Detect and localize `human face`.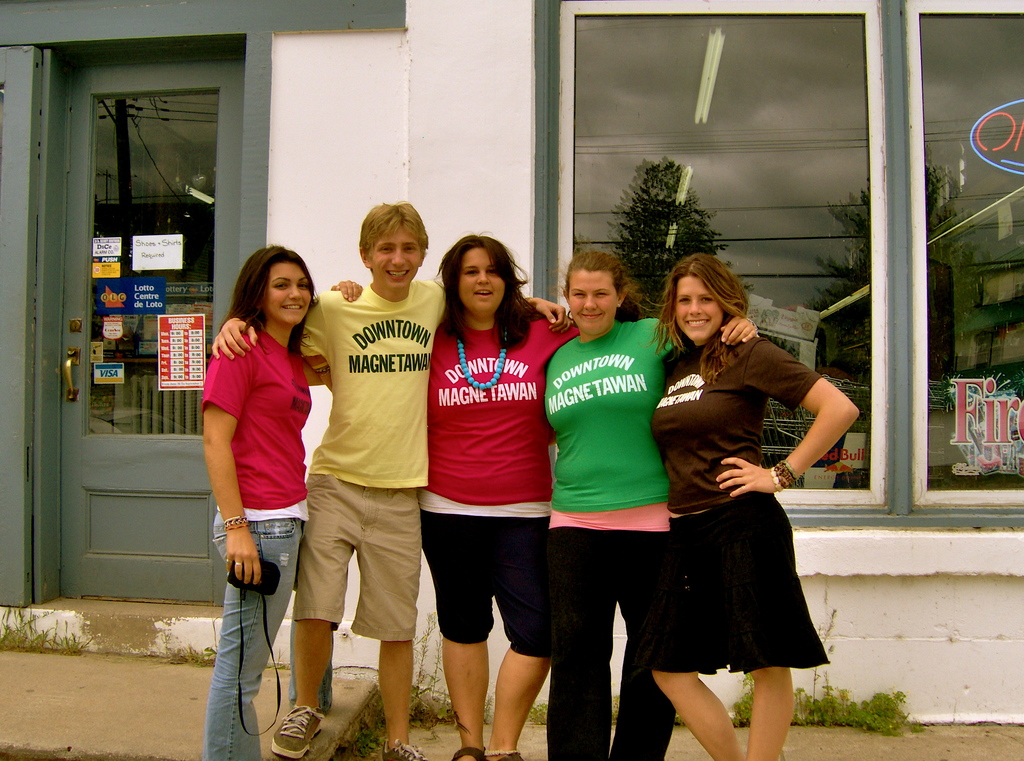
Localized at l=268, t=258, r=309, b=325.
